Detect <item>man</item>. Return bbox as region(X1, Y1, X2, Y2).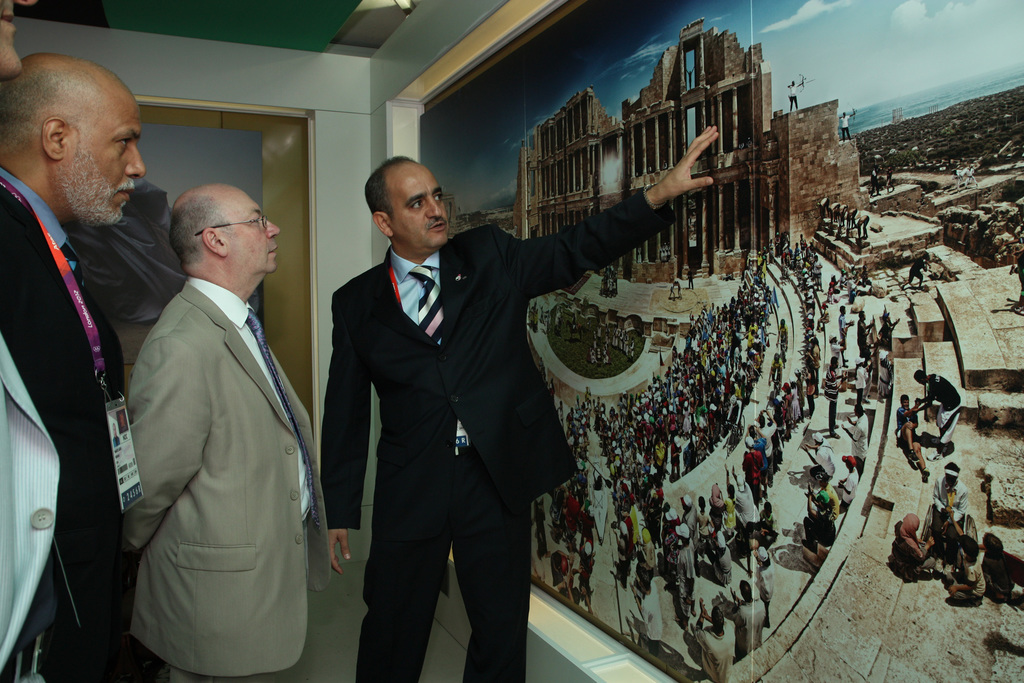
region(732, 577, 772, 658).
